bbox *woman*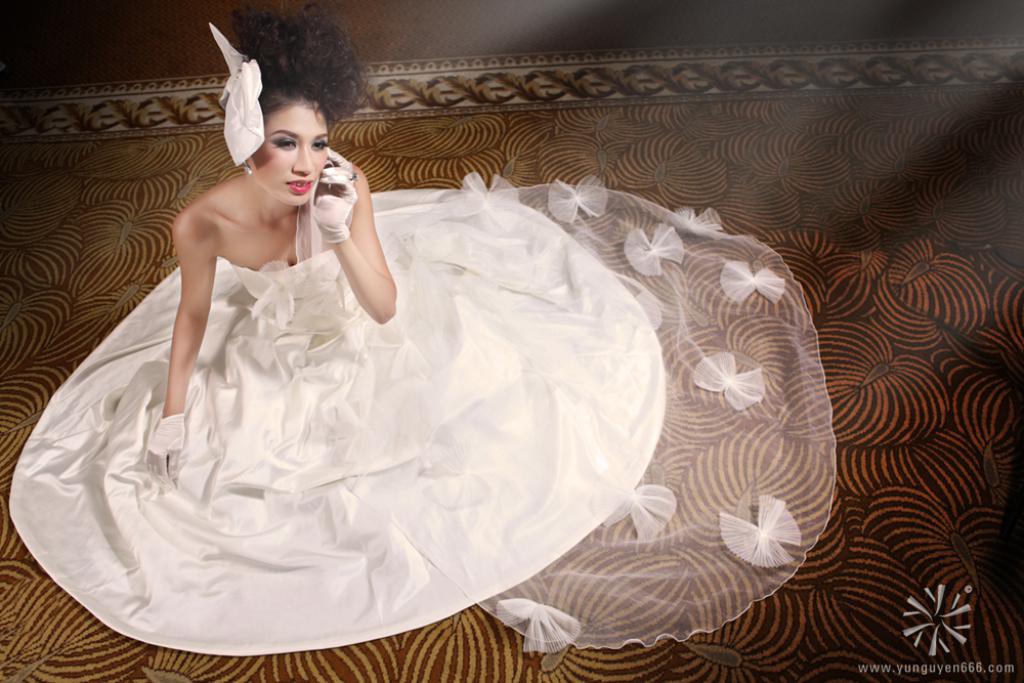
41 61 793 656
